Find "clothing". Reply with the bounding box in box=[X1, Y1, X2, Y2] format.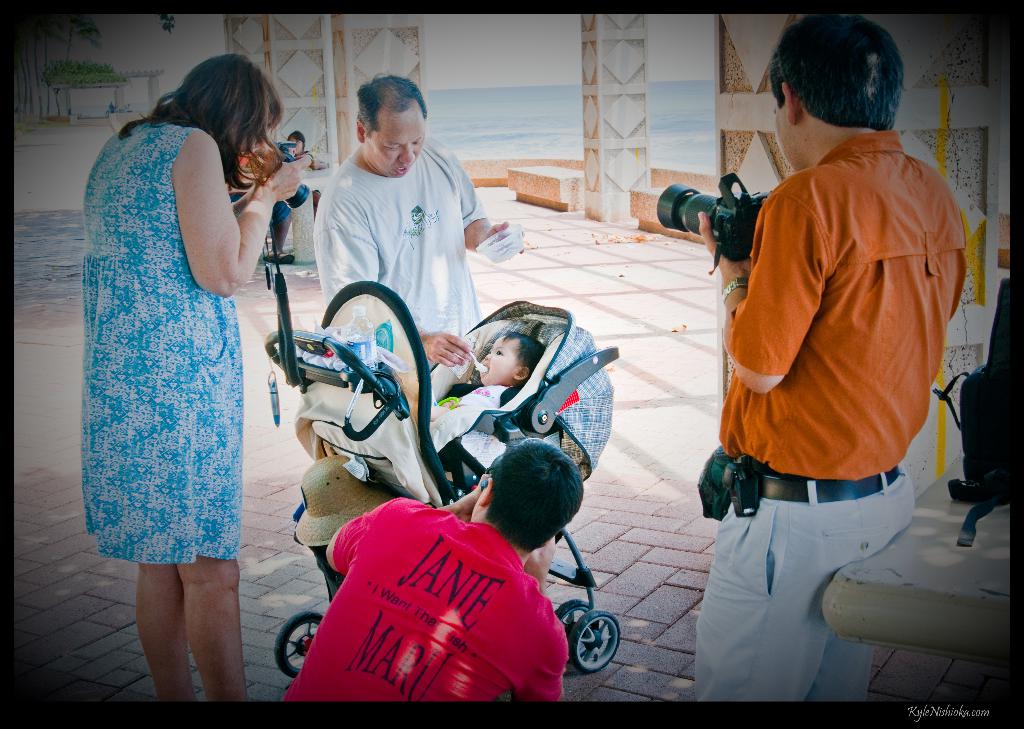
box=[293, 106, 488, 322].
